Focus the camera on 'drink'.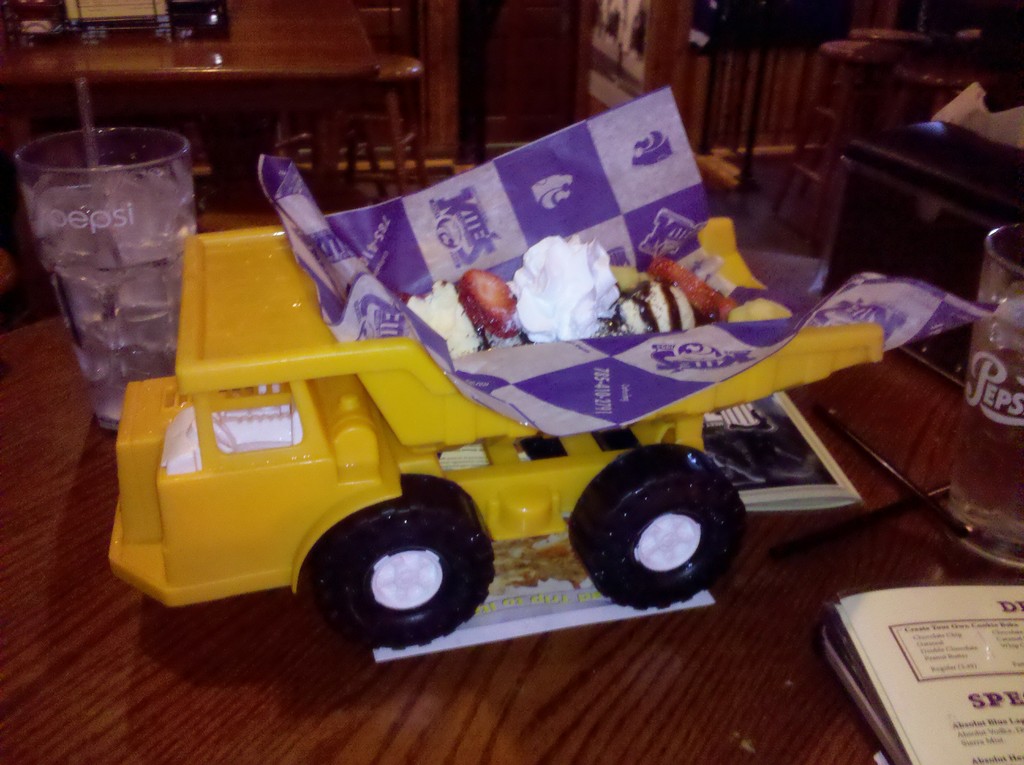
Focus region: [944,229,1023,561].
